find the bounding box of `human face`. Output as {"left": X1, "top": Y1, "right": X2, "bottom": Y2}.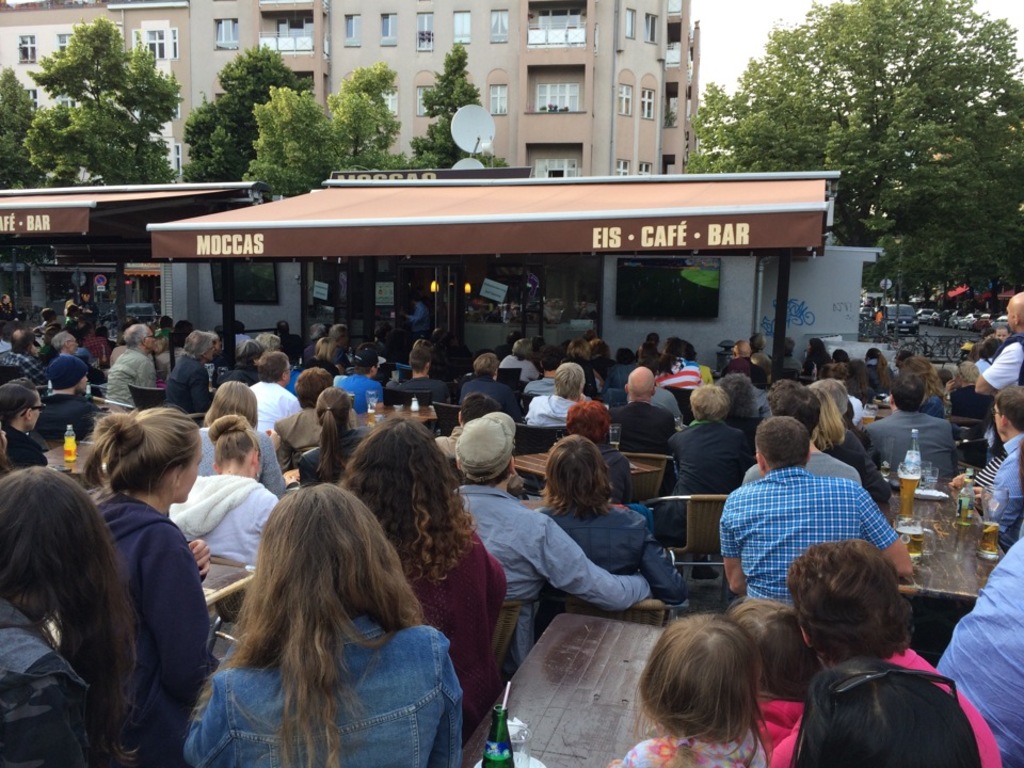
{"left": 144, "top": 330, "right": 160, "bottom": 351}.
